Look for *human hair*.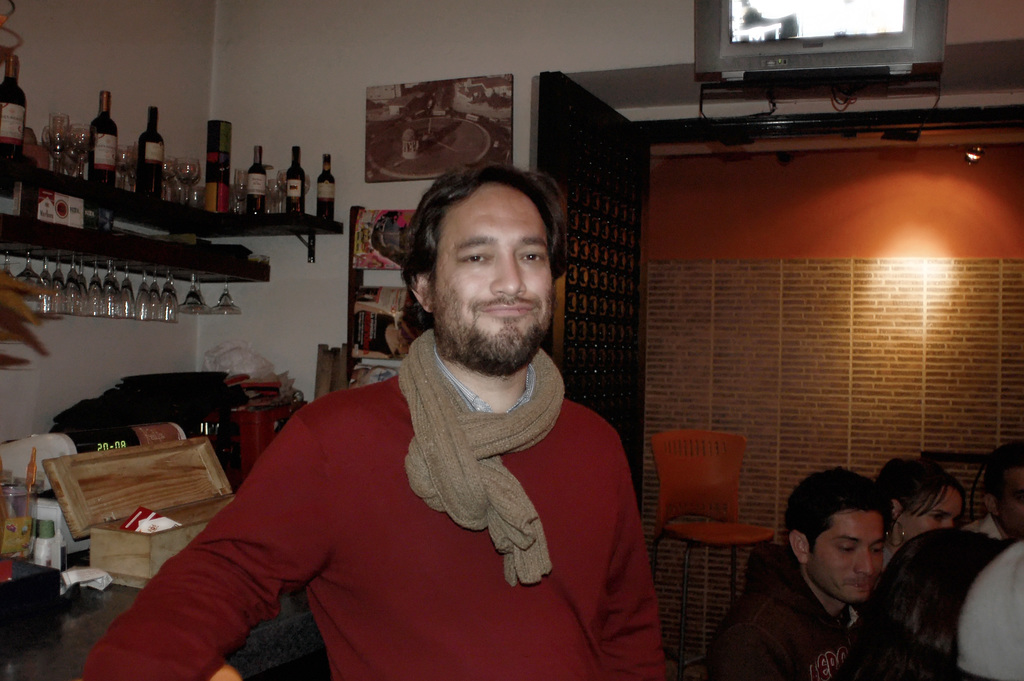
Found: [x1=398, y1=156, x2=568, y2=340].
